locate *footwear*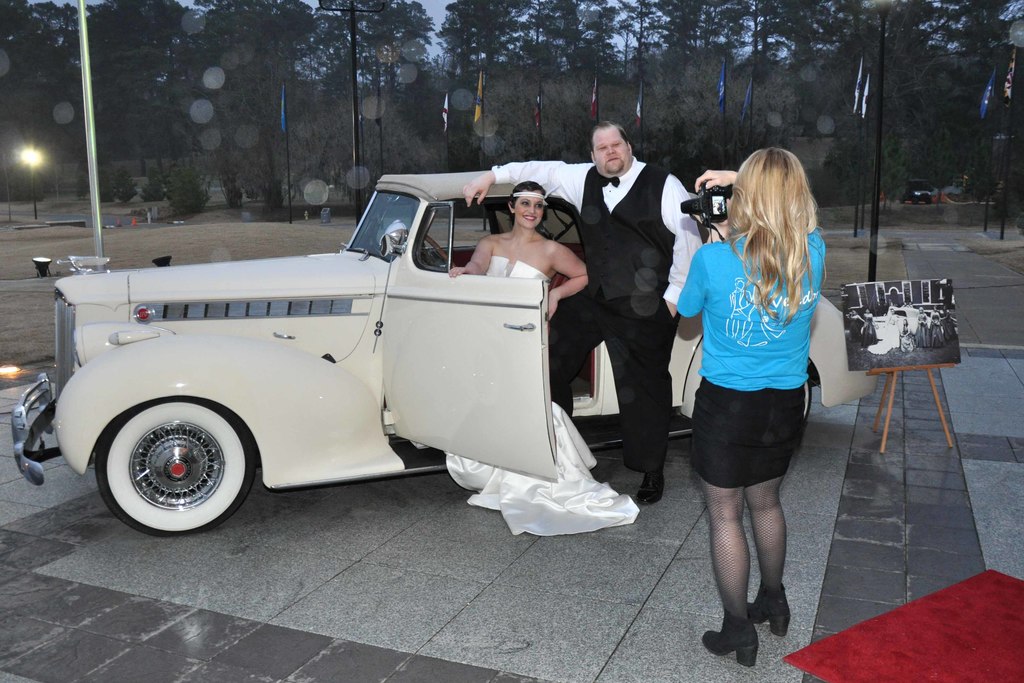
x1=696, y1=618, x2=758, y2=667
